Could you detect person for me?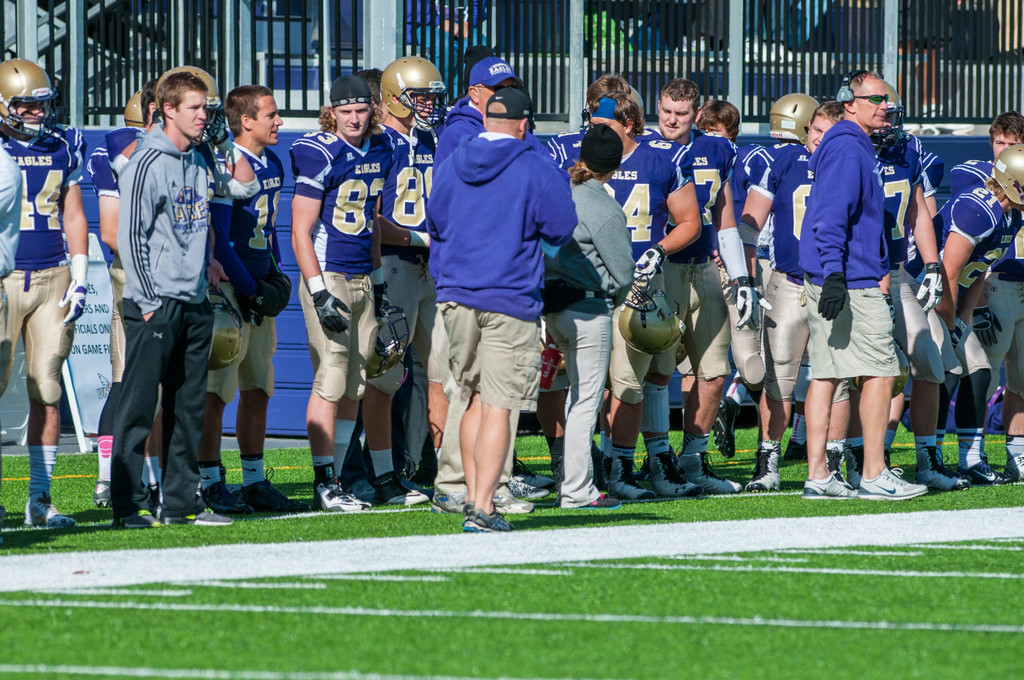
Detection result: Rect(590, 89, 704, 504).
